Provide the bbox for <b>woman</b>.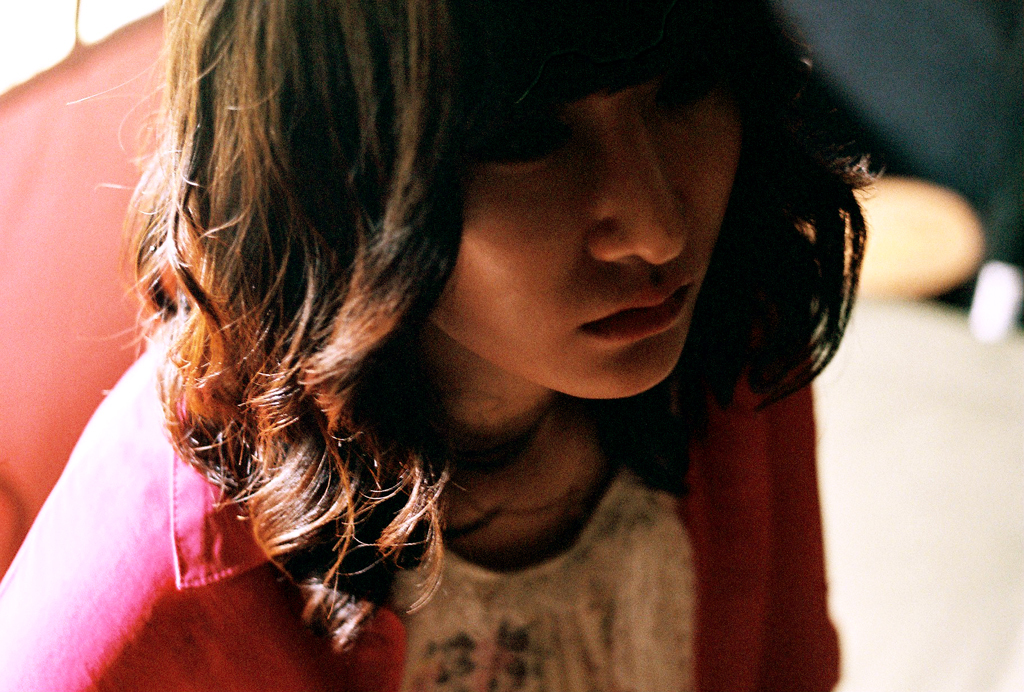
BBox(51, 0, 853, 674).
